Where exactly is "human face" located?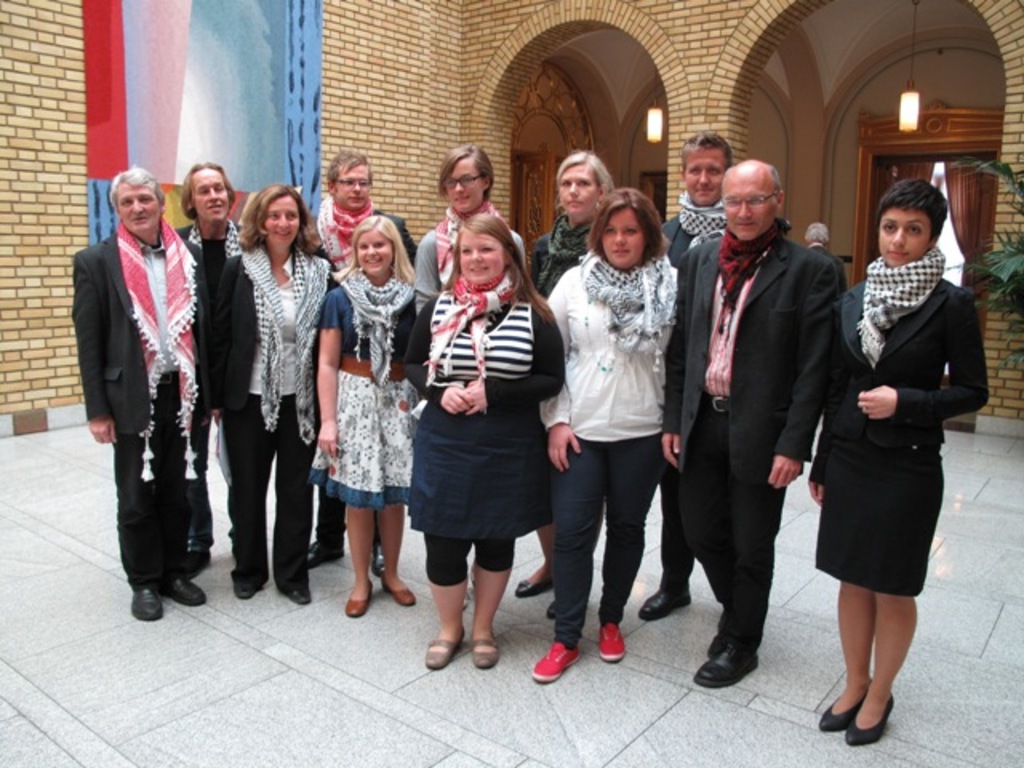
Its bounding box is pyautogui.locateOnScreen(683, 150, 725, 208).
